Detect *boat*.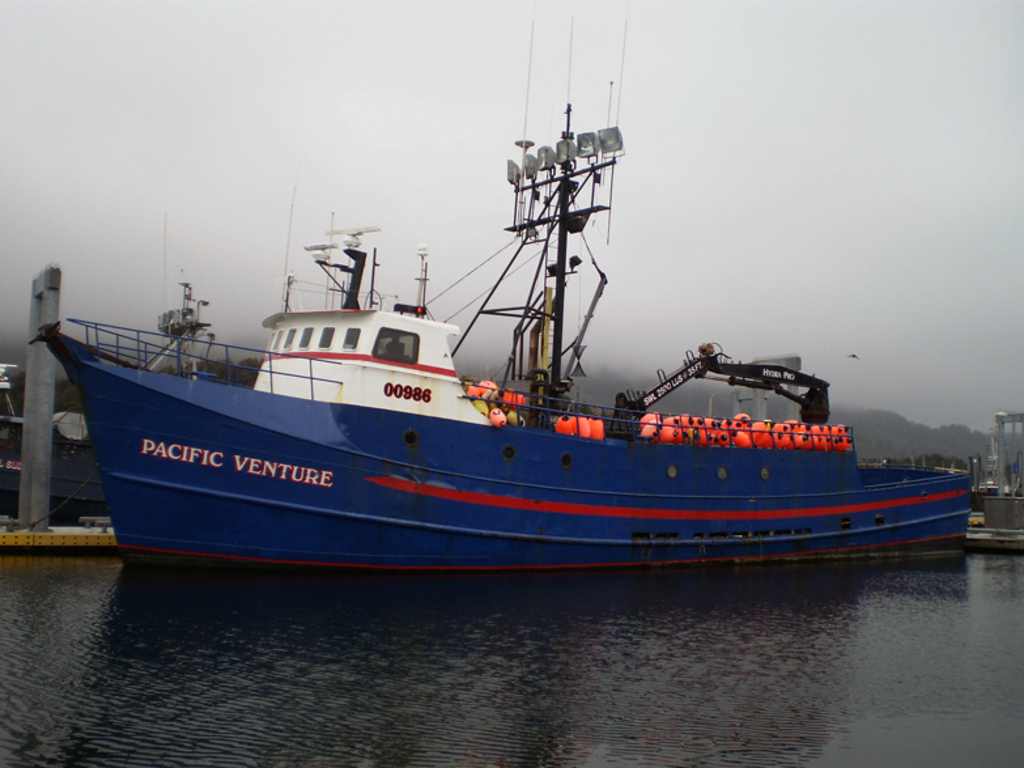
Detected at crop(27, 16, 973, 559).
